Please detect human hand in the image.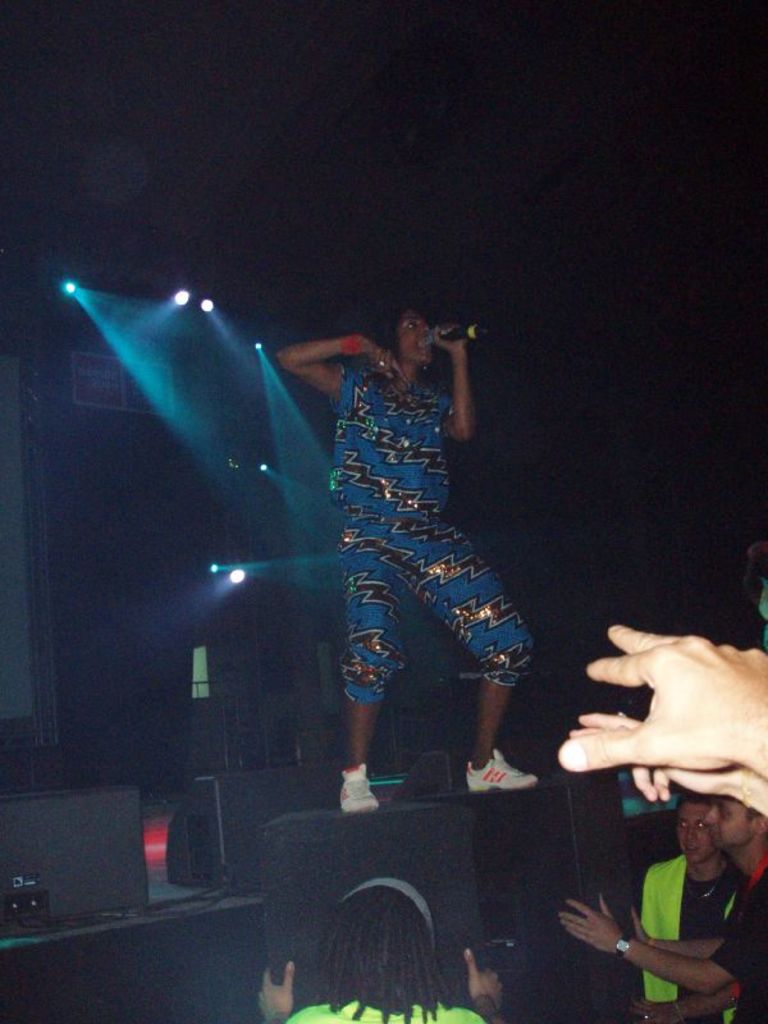
634 995 684 1023.
